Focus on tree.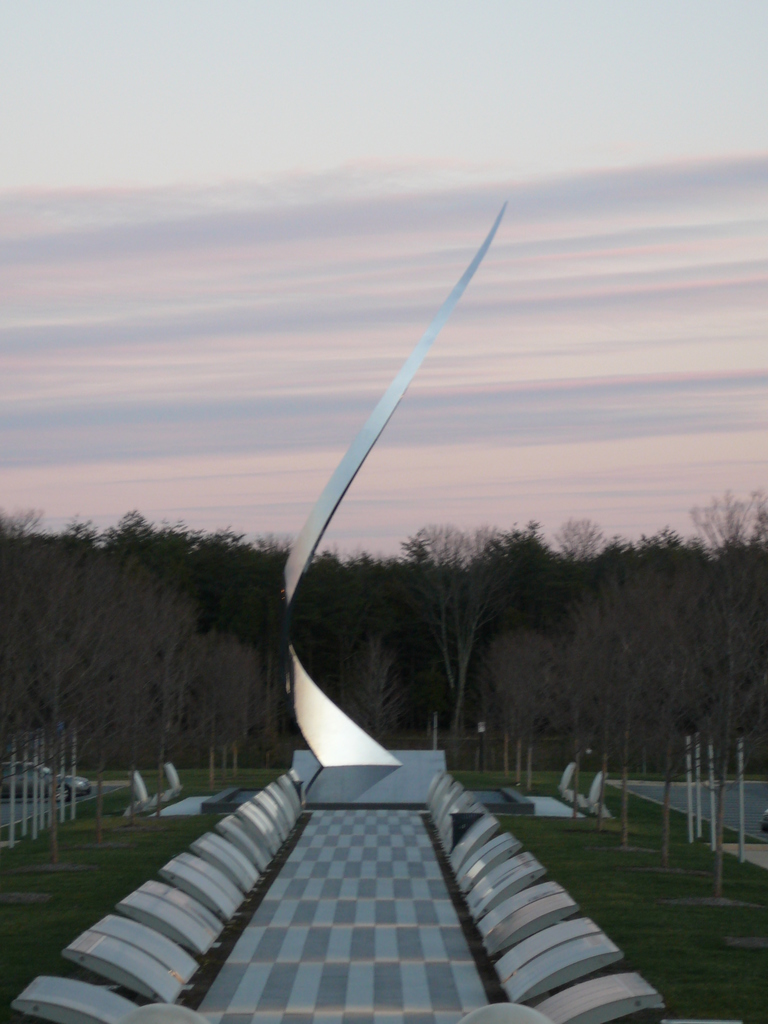
Focused at (484,615,568,799).
